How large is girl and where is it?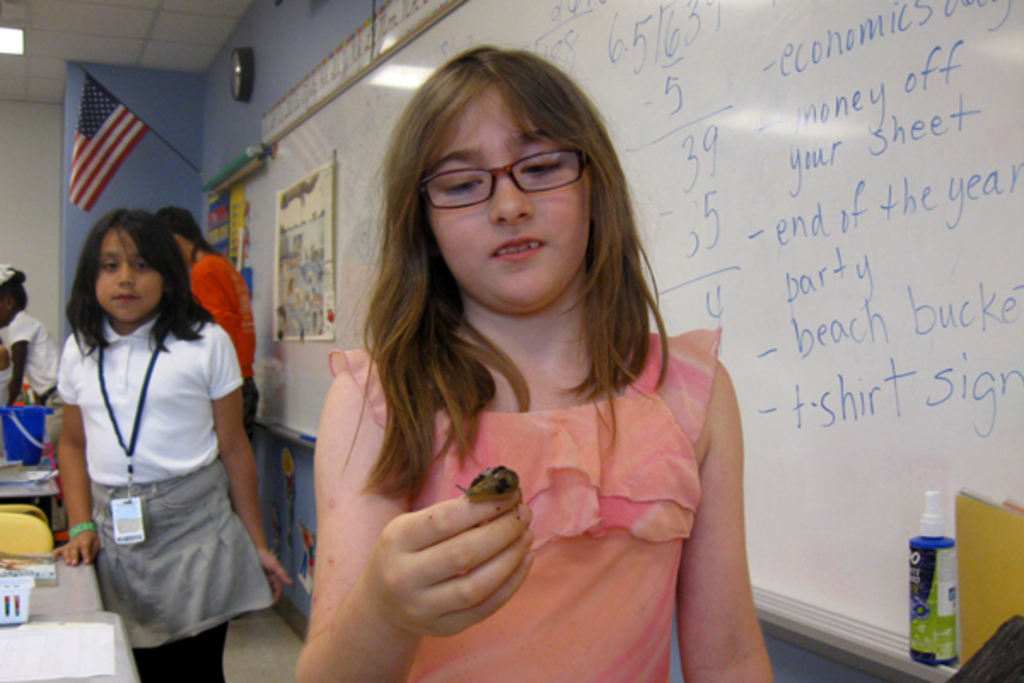
Bounding box: left=302, top=38, right=754, bottom=681.
